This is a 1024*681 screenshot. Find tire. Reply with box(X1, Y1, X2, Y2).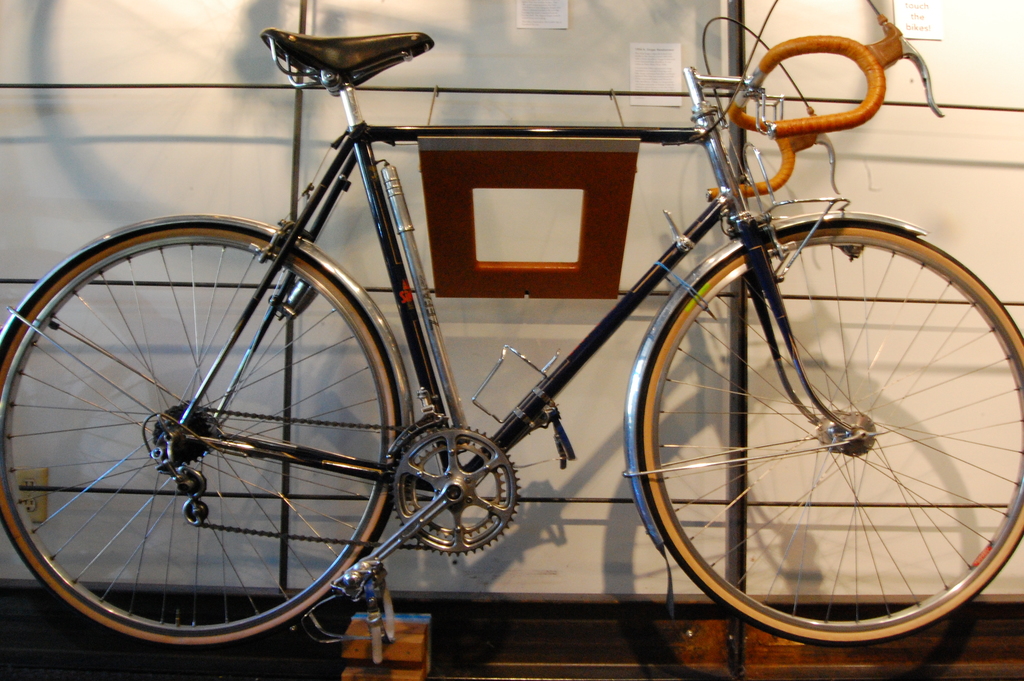
box(640, 214, 1023, 653).
